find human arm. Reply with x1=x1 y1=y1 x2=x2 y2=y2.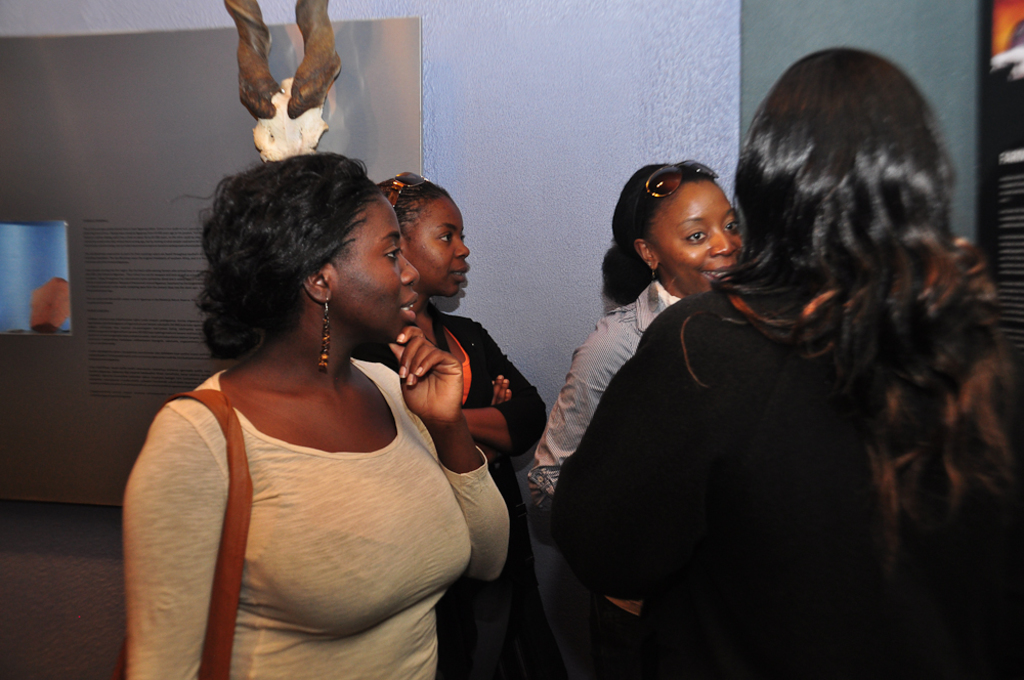
x1=521 y1=320 x2=643 y2=529.
